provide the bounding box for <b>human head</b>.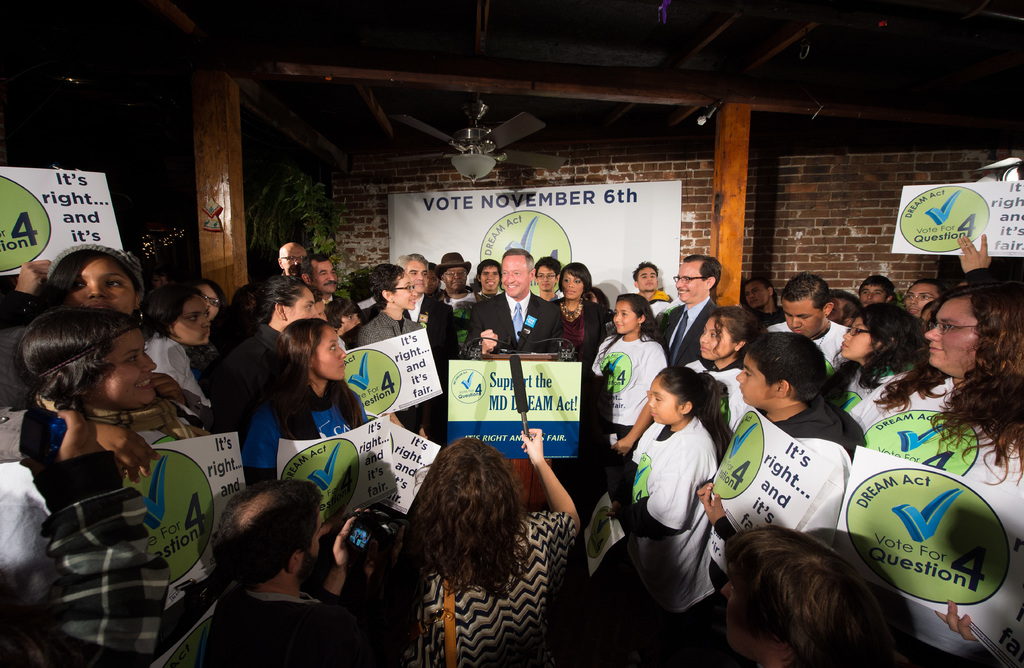
region(928, 286, 1006, 387).
